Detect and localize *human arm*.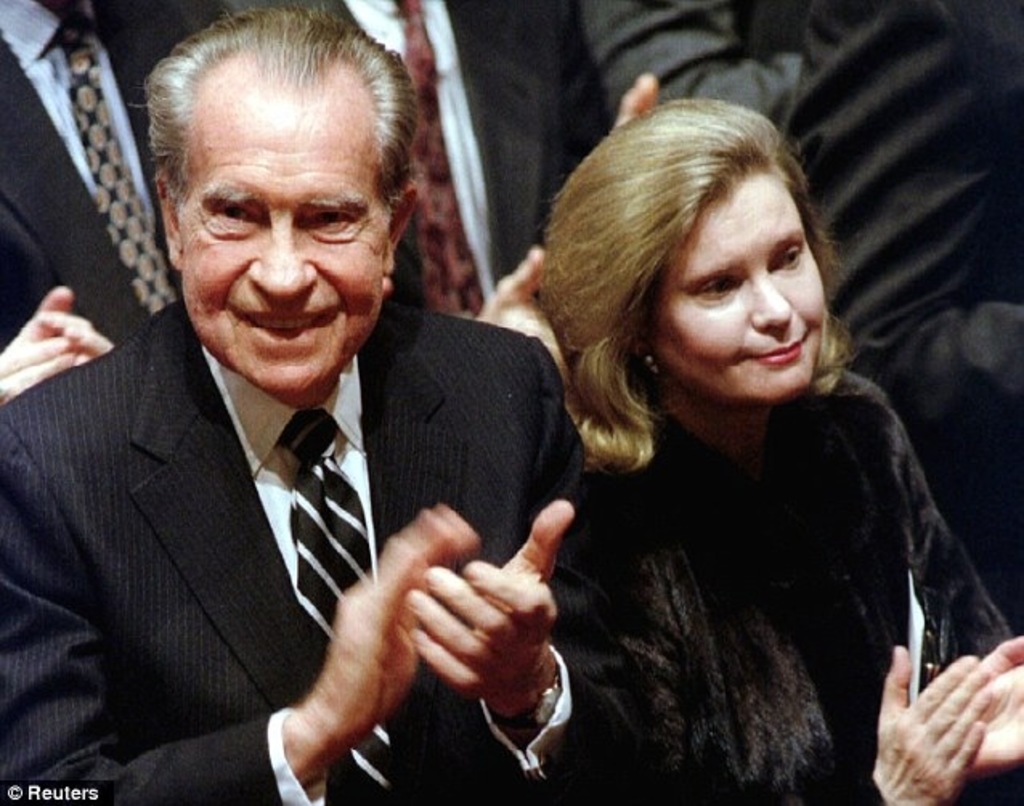
Localized at 0/279/93/411.
